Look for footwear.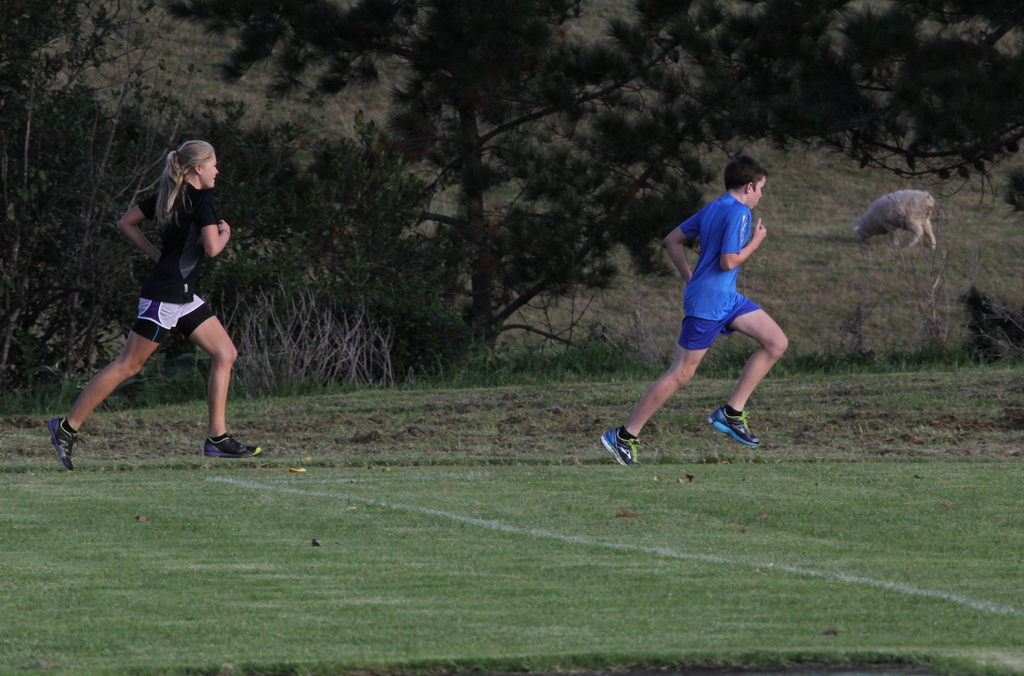
Found: 599,416,657,472.
